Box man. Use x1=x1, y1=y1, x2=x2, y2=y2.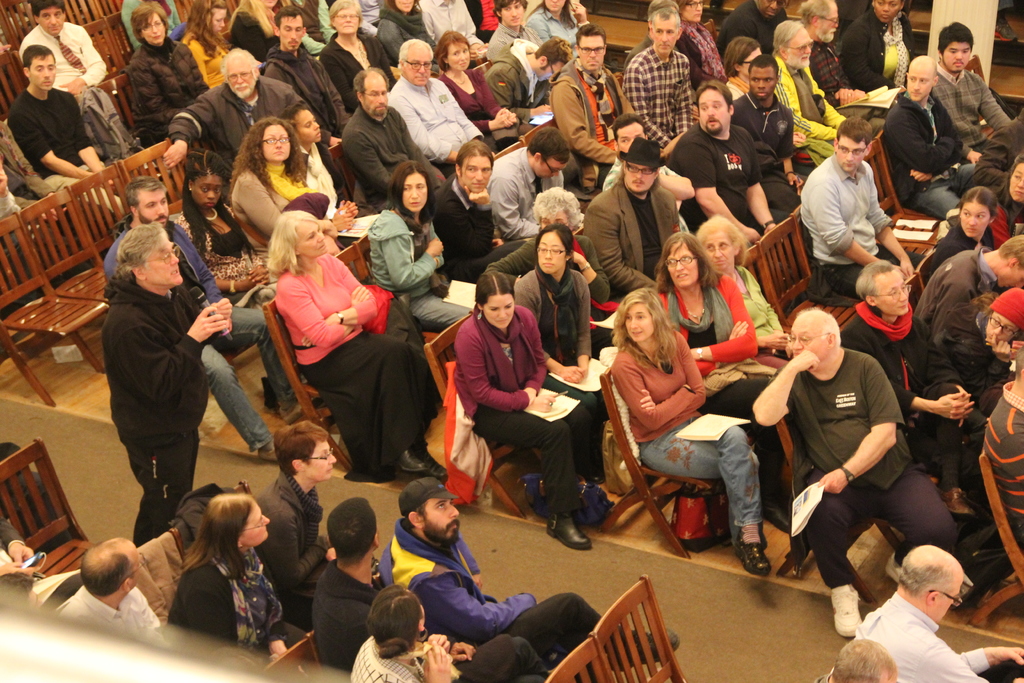
x1=19, y1=0, x2=109, y2=94.
